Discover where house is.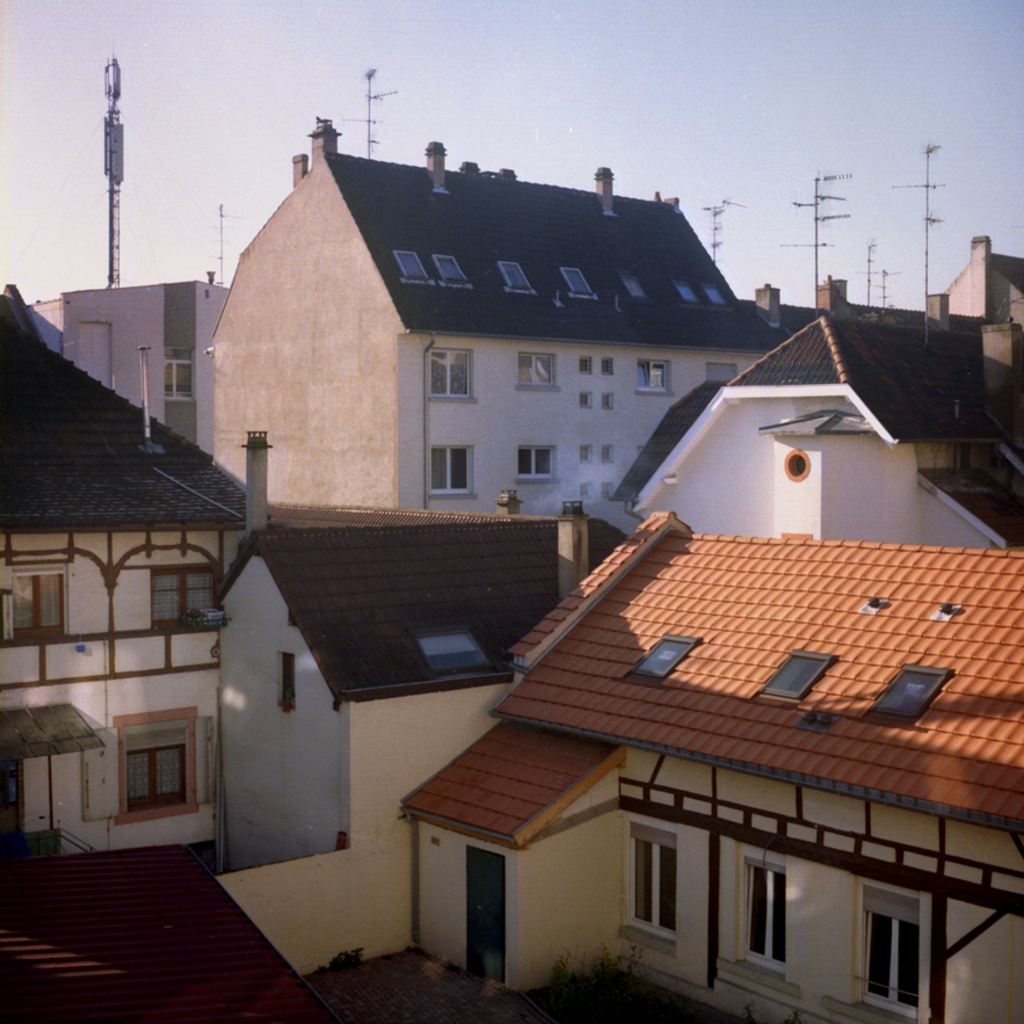
Discovered at <box>943,226,1023,400</box>.
